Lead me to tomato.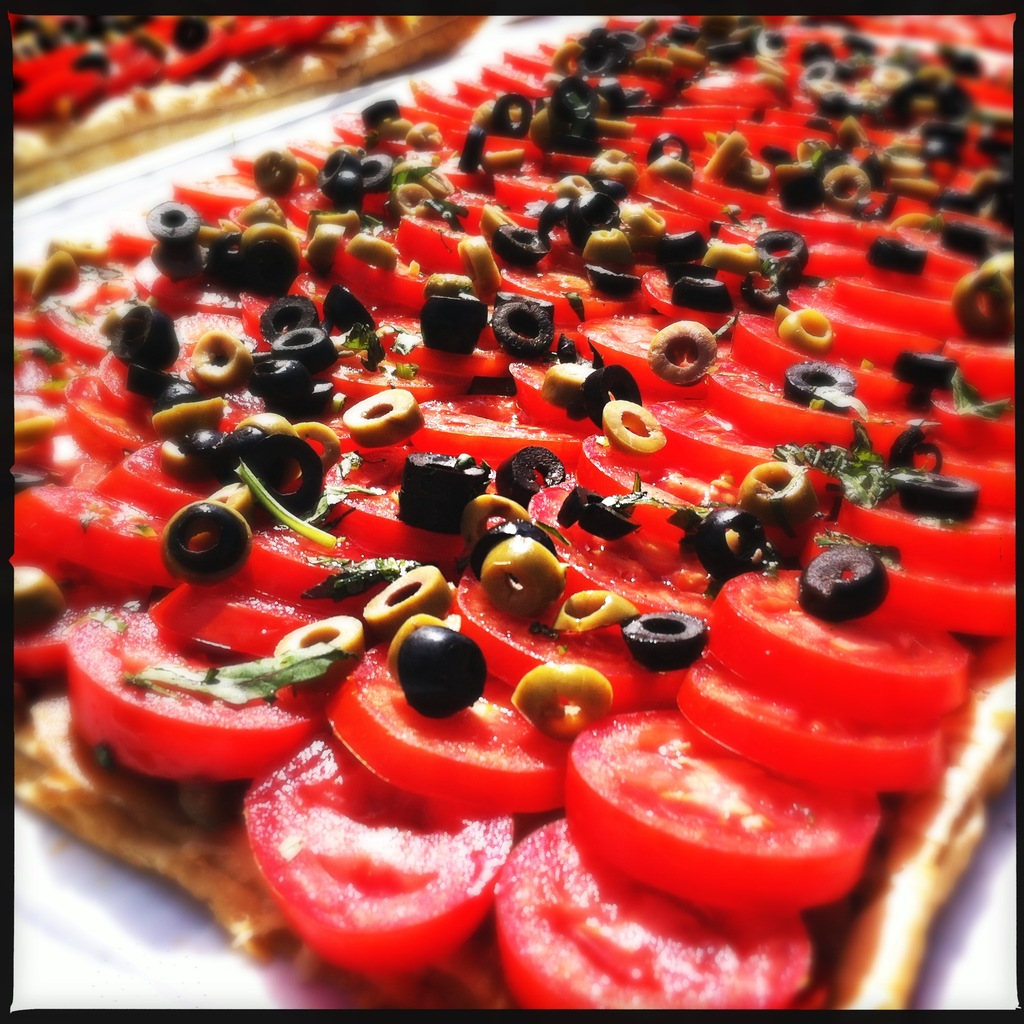
Lead to select_region(692, 562, 976, 715).
